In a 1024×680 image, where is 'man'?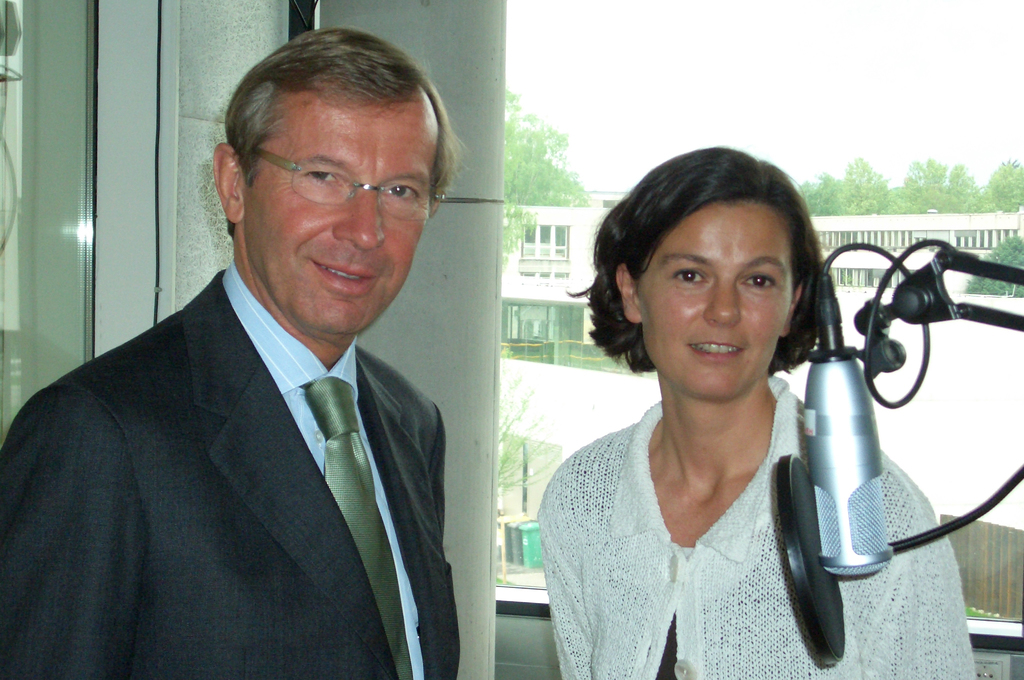
detection(23, 53, 525, 679).
